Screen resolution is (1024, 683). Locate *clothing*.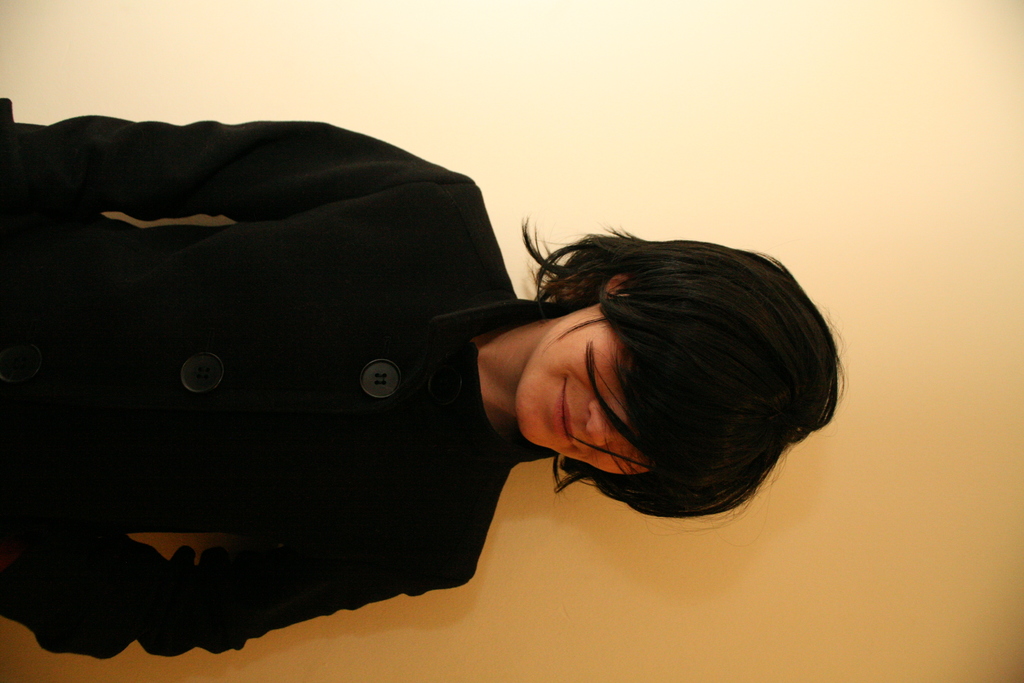
select_region(44, 104, 803, 626).
